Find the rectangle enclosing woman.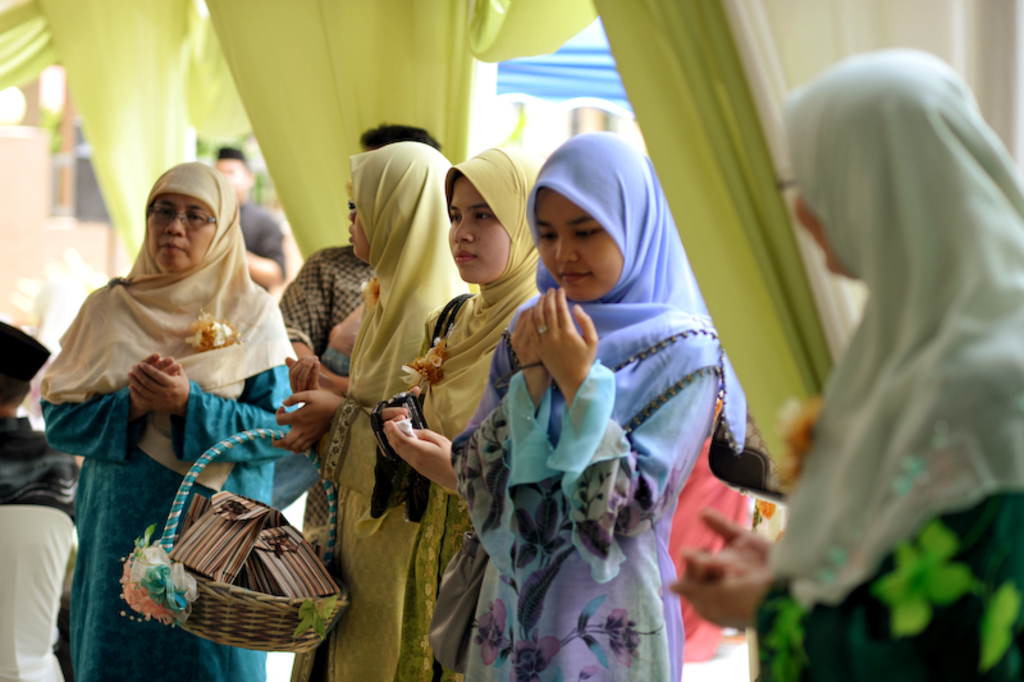
detection(430, 131, 735, 676).
